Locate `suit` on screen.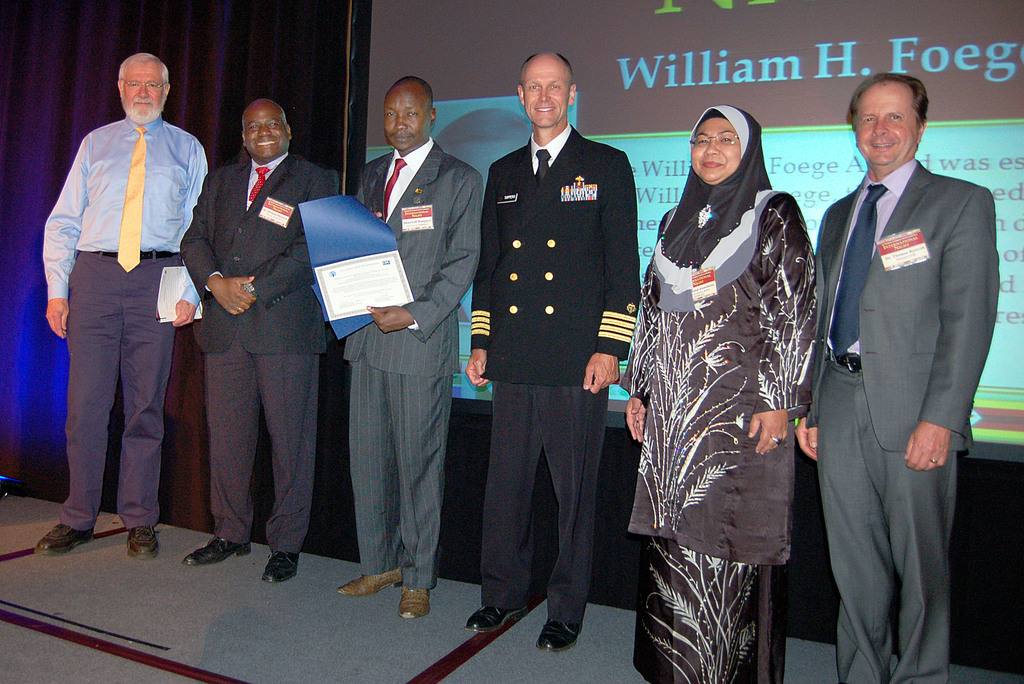
On screen at {"left": 808, "top": 158, "right": 1001, "bottom": 683}.
